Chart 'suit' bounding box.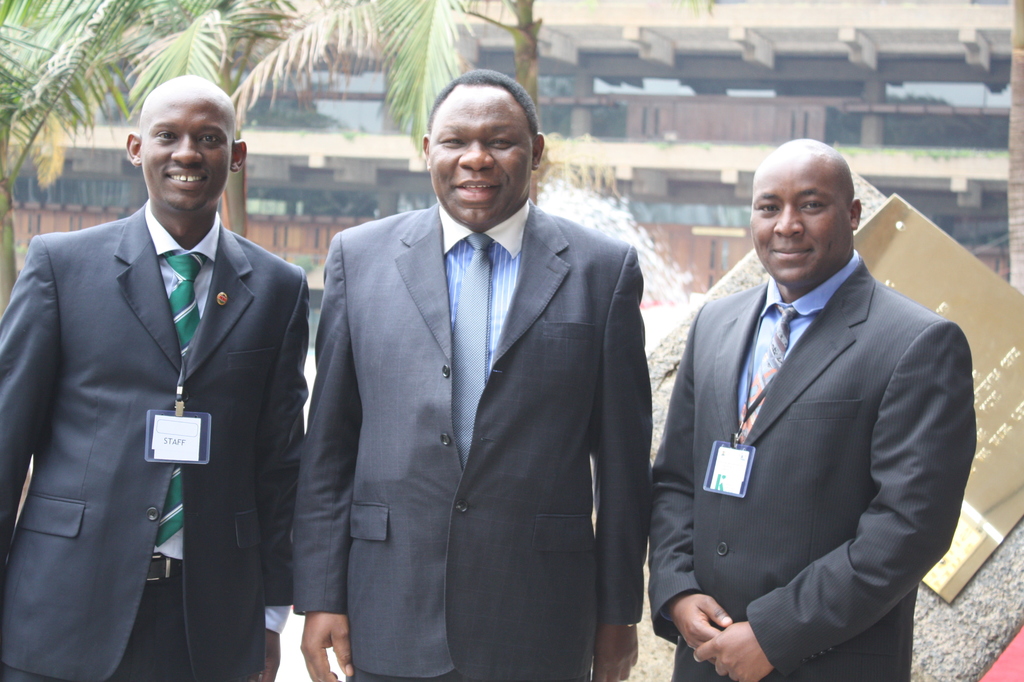
Charted: 29 58 305 681.
